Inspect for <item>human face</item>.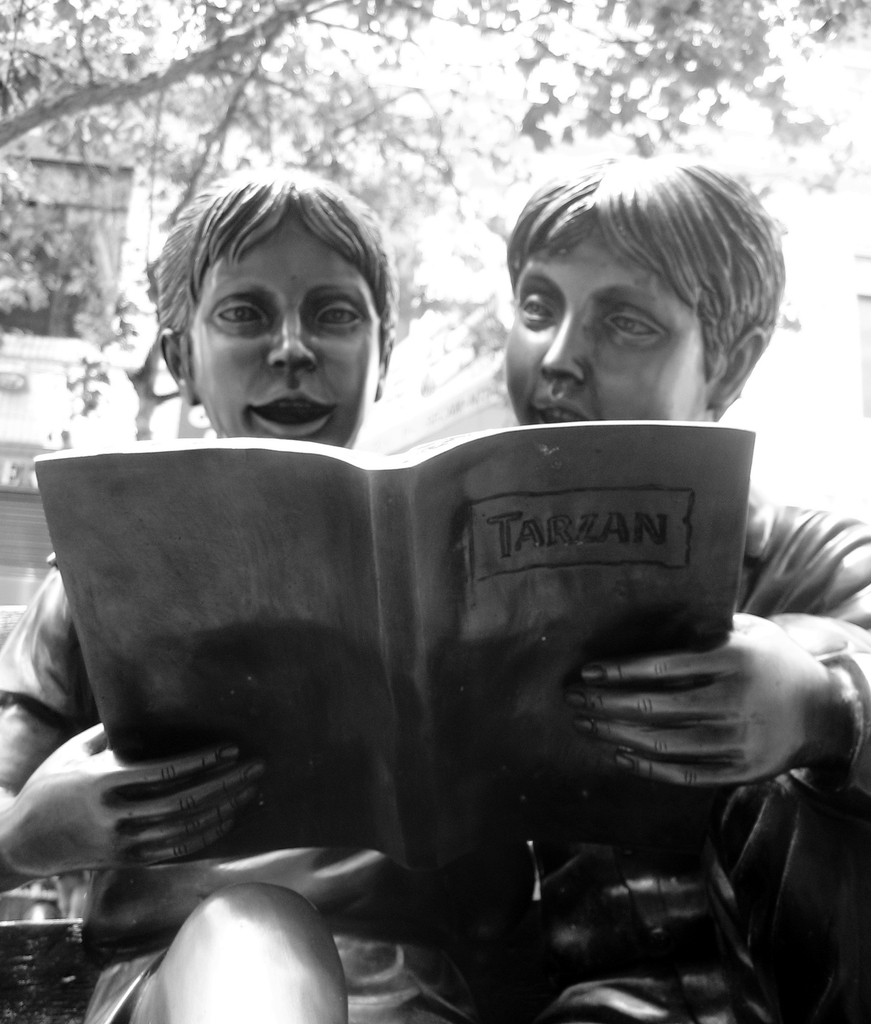
Inspection: [x1=496, y1=225, x2=726, y2=431].
